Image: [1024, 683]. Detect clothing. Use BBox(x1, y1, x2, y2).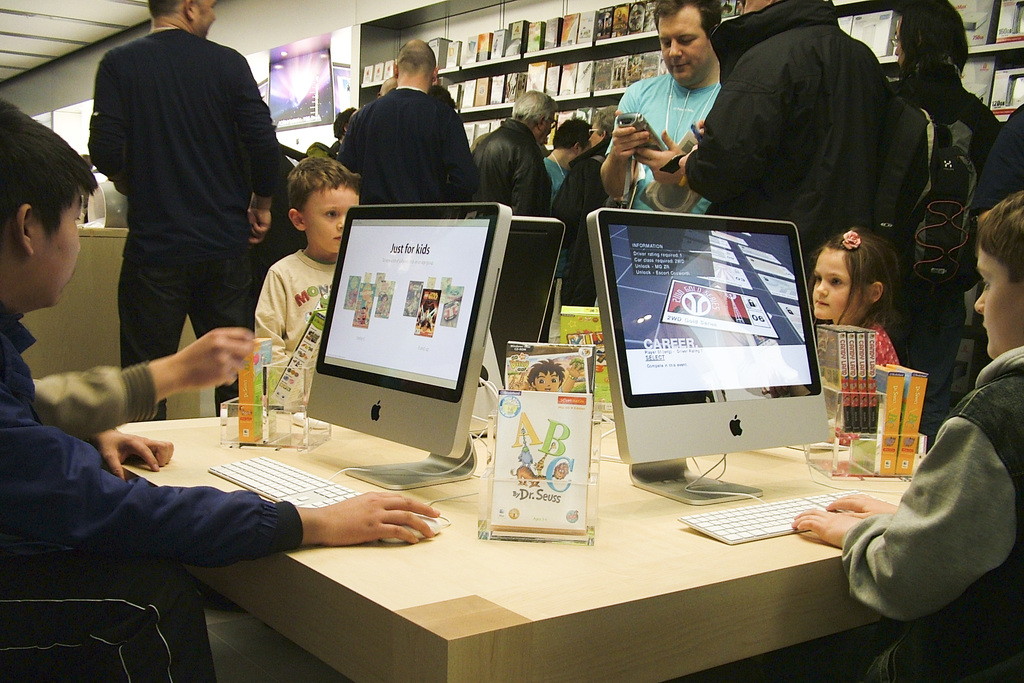
BBox(683, 0, 906, 296).
